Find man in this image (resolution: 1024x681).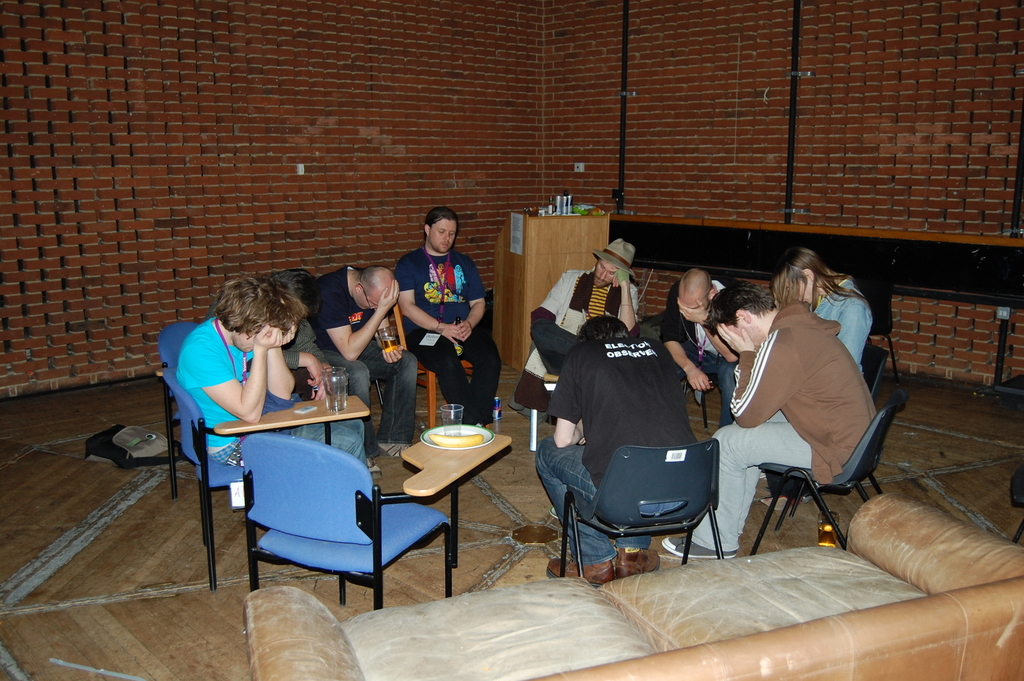
locate(308, 264, 418, 465).
